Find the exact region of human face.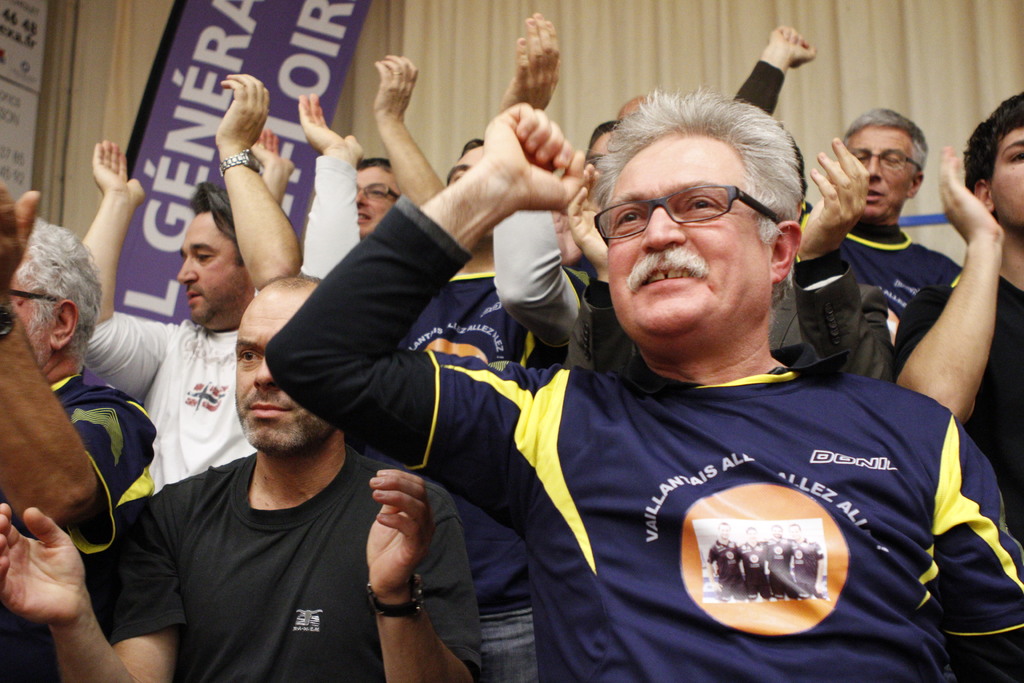
Exact region: locate(609, 134, 764, 353).
